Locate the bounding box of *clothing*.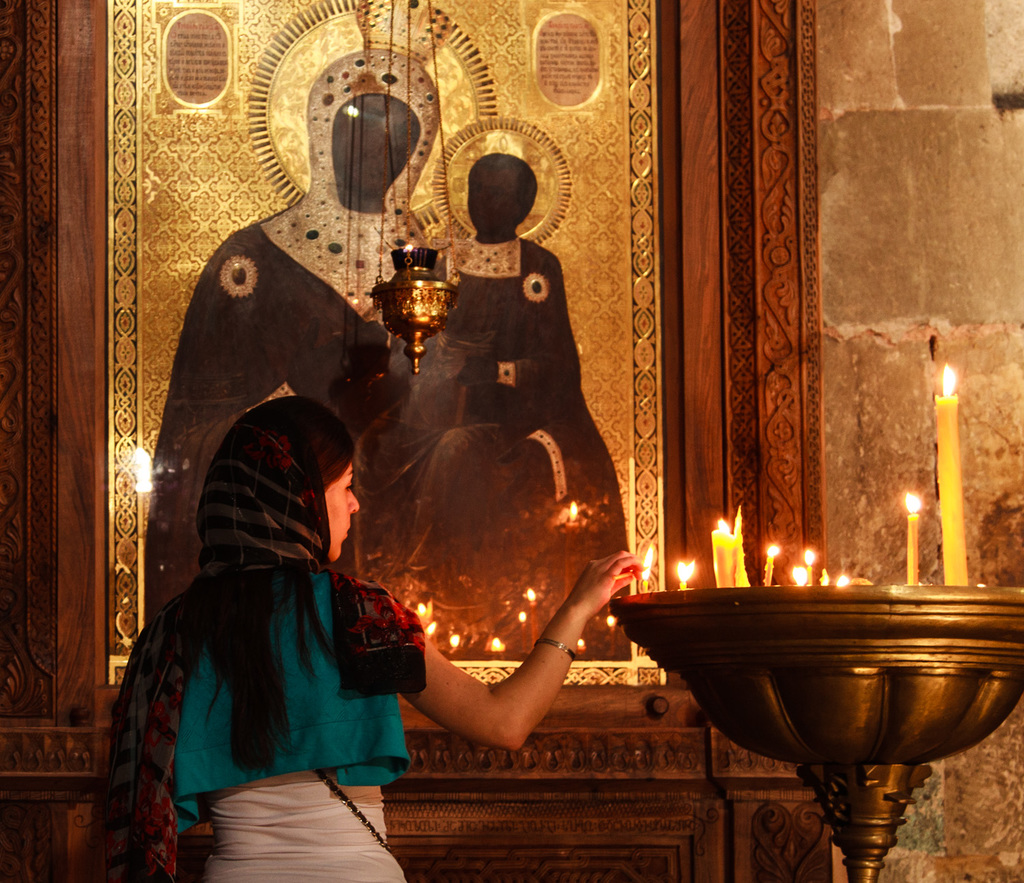
Bounding box: bbox(175, 573, 407, 835).
